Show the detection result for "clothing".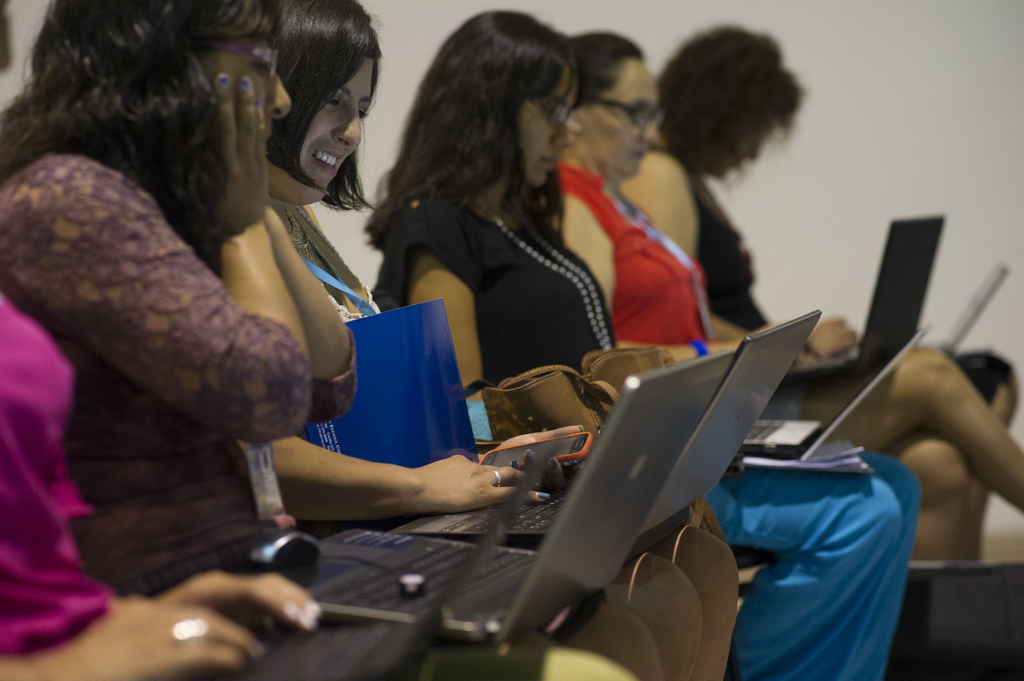
Rect(374, 194, 920, 680).
